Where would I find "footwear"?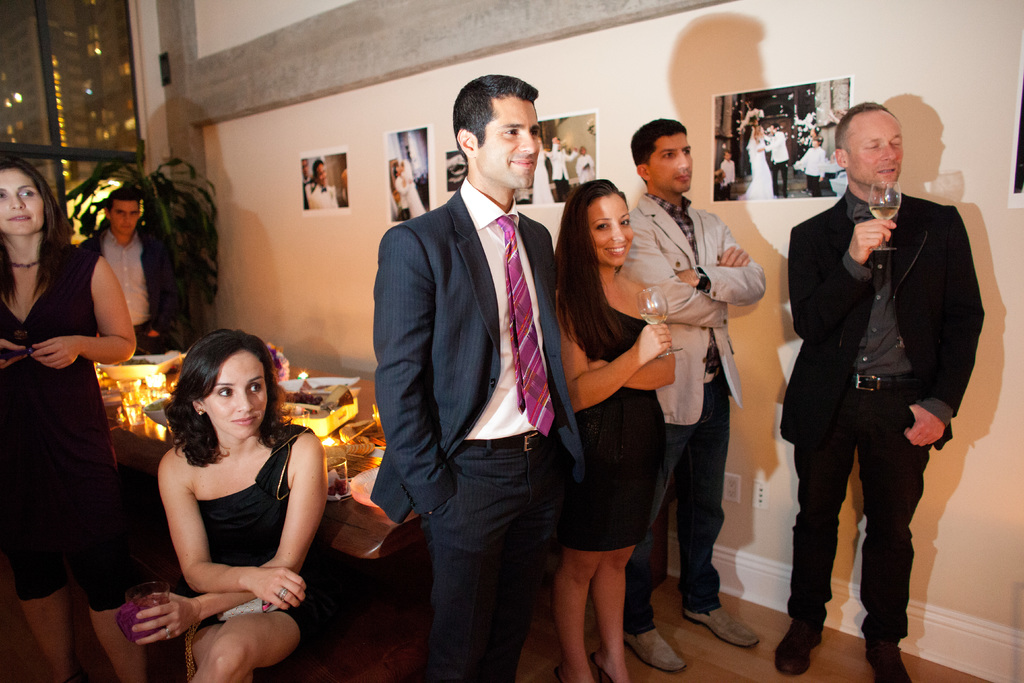
At box=[619, 617, 689, 671].
